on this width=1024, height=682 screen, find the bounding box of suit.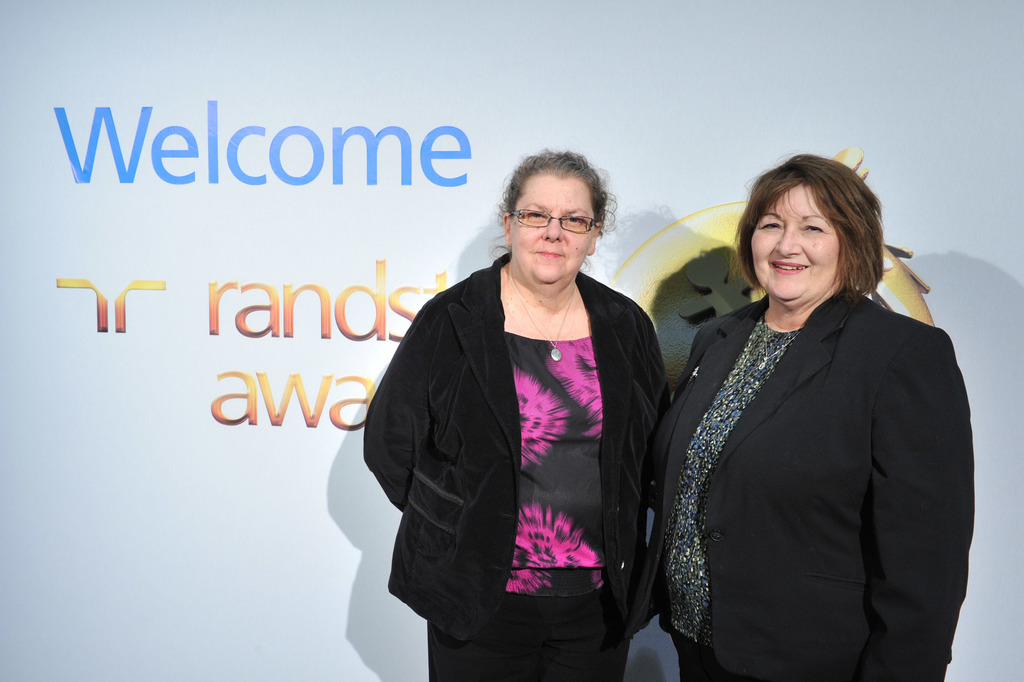
Bounding box: <bbox>356, 252, 676, 681</bbox>.
